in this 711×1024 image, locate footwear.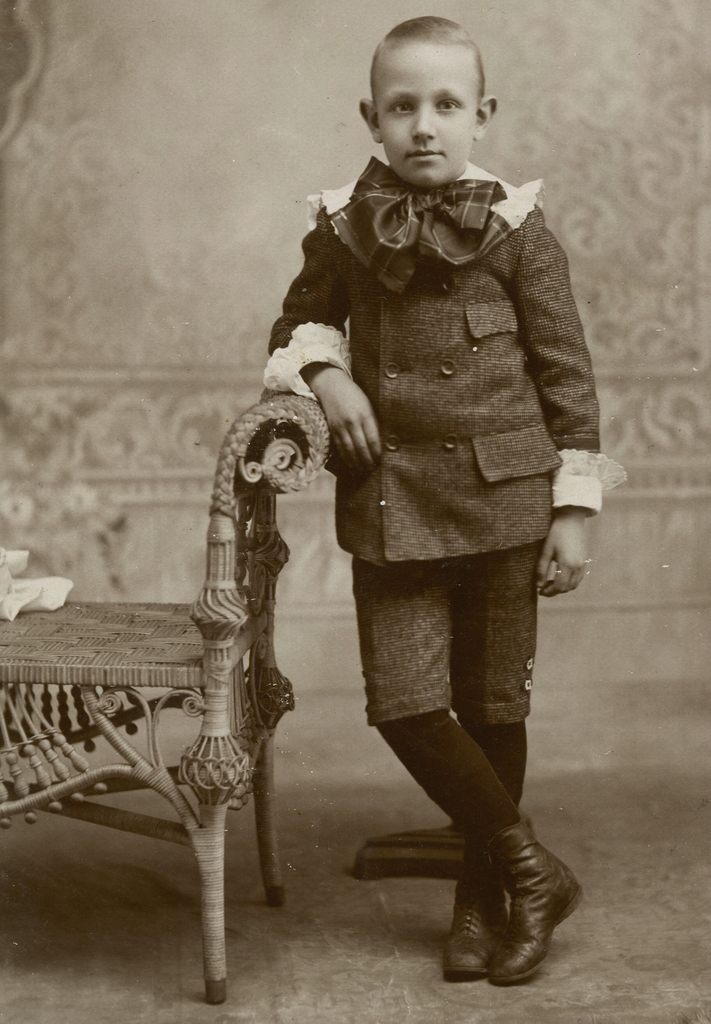
Bounding box: select_region(475, 815, 585, 986).
